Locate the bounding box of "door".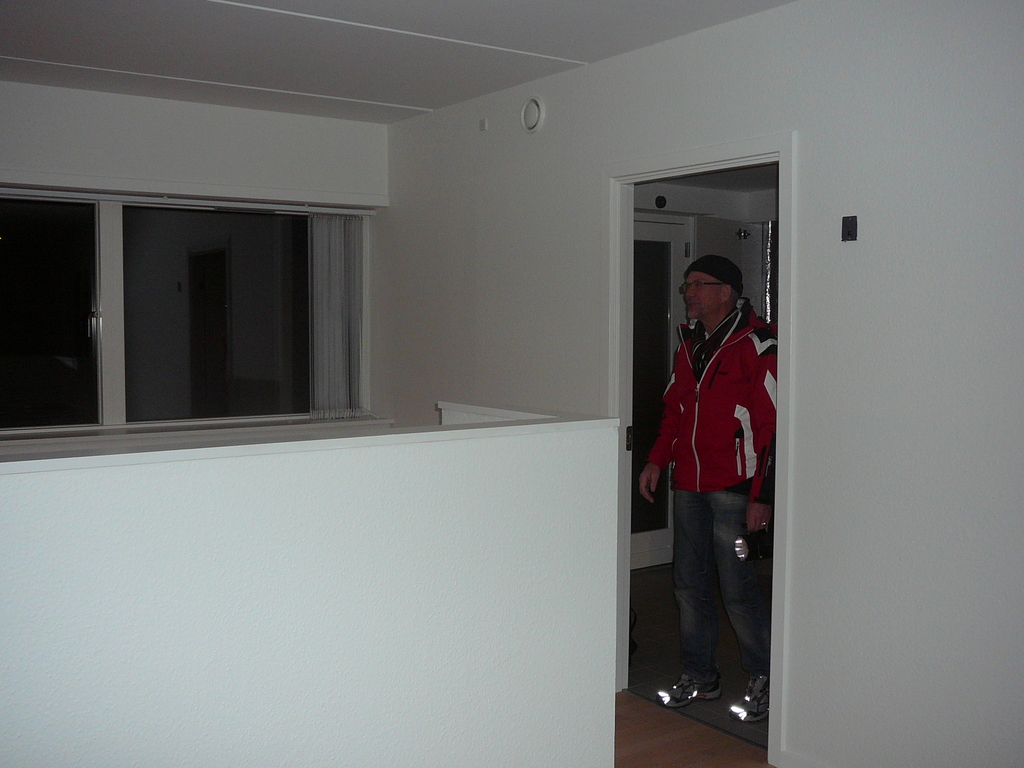
Bounding box: 634 218 692 571.
